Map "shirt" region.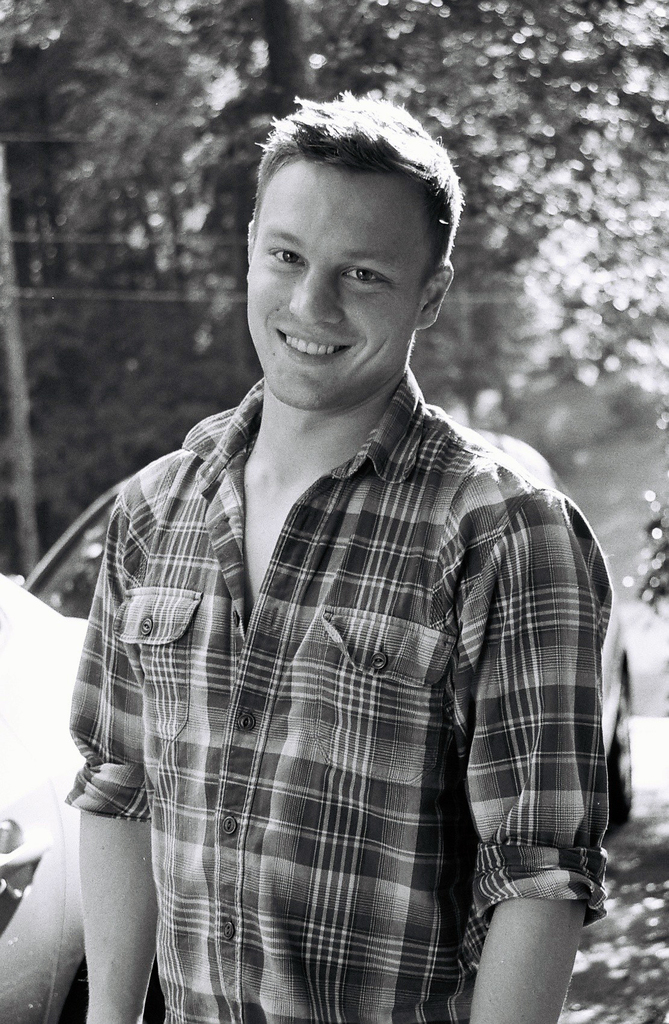
Mapped to left=58, top=367, right=616, bottom=1021.
